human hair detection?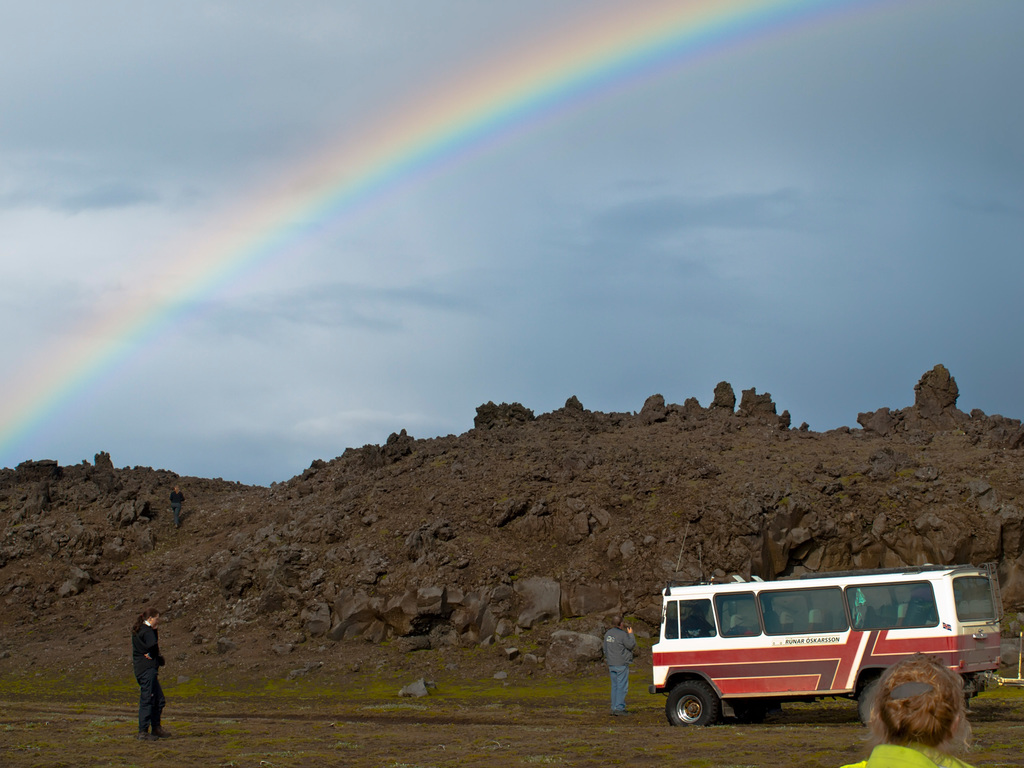
[left=874, top=676, right=974, bottom=764]
